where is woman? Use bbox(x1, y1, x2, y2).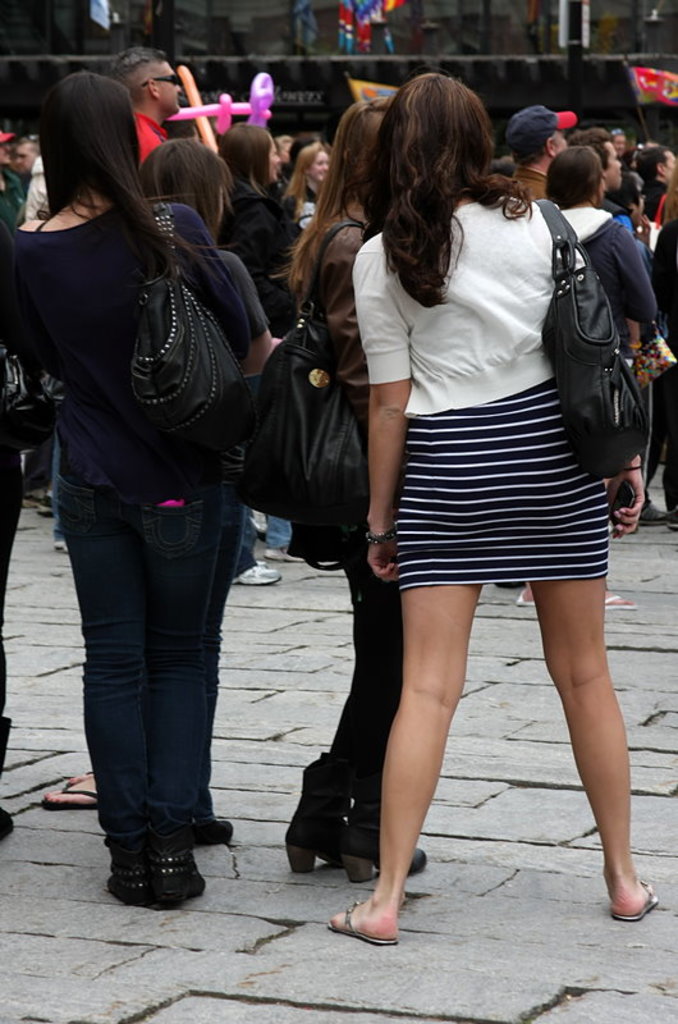
bbox(211, 124, 299, 549).
